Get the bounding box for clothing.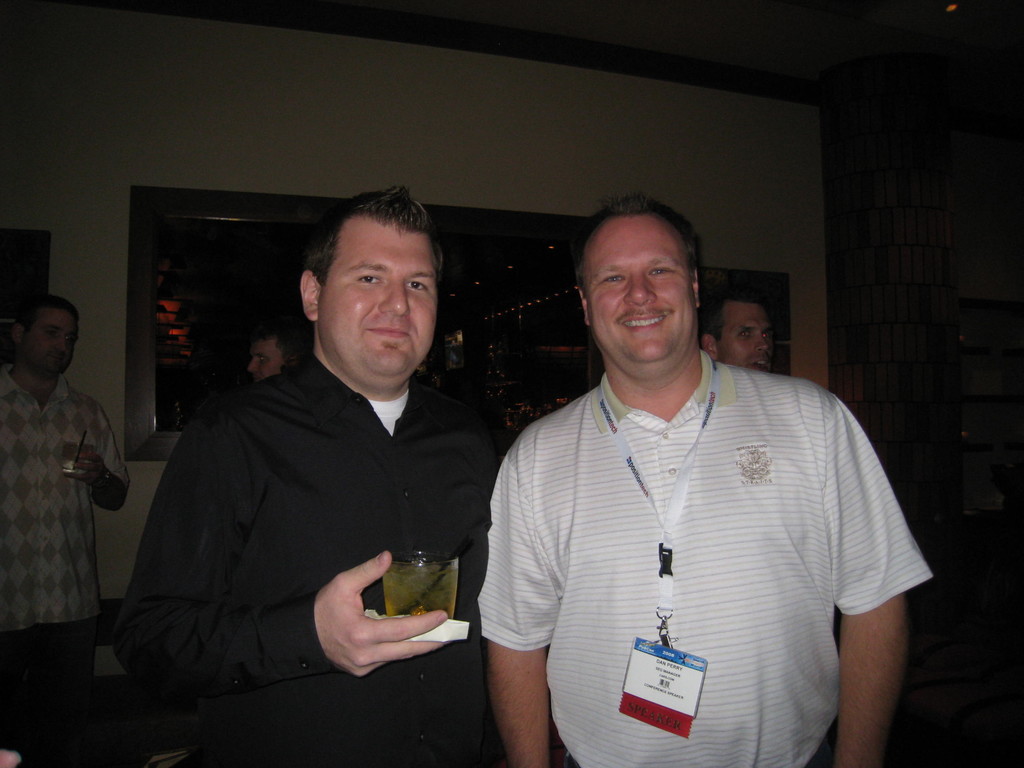
(0, 362, 131, 767).
